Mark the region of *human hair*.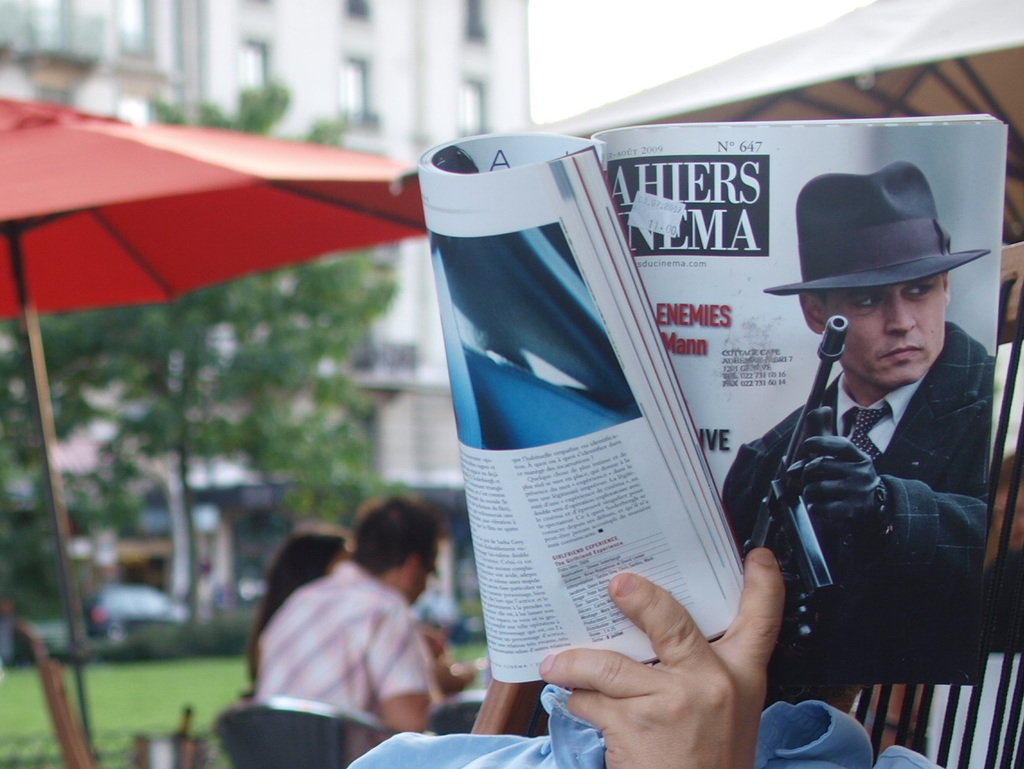
Region: [x1=352, y1=493, x2=447, y2=575].
